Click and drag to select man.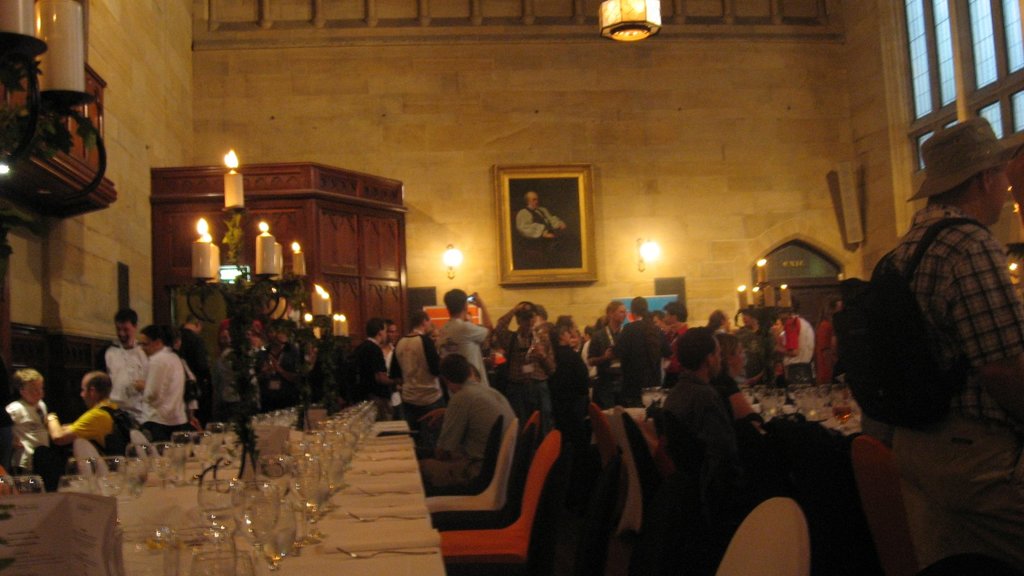
Selection: x1=589 y1=297 x2=629 y2=408.
